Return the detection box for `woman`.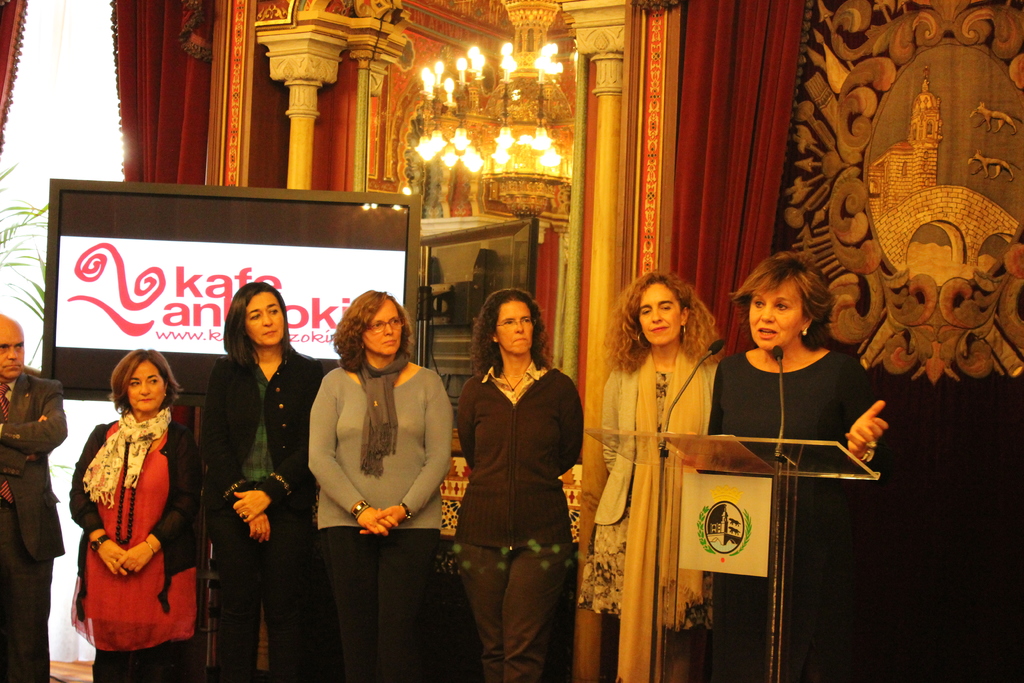
[573,267,735,682].
